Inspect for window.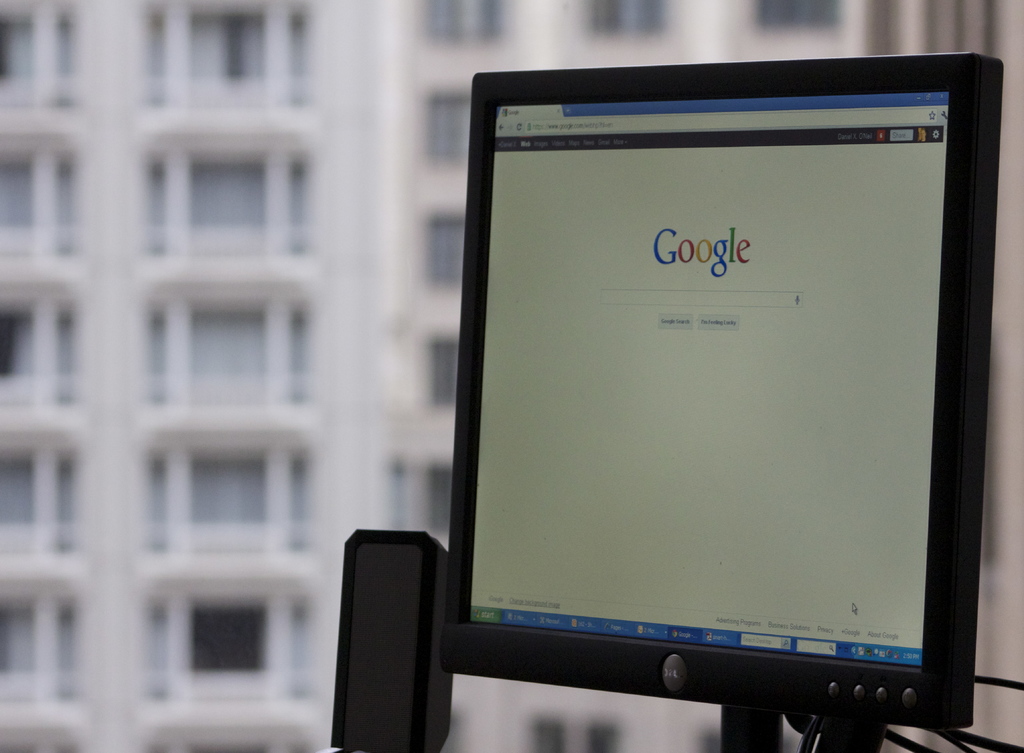
Inspection: BBox(0, 459, 77, 539).
